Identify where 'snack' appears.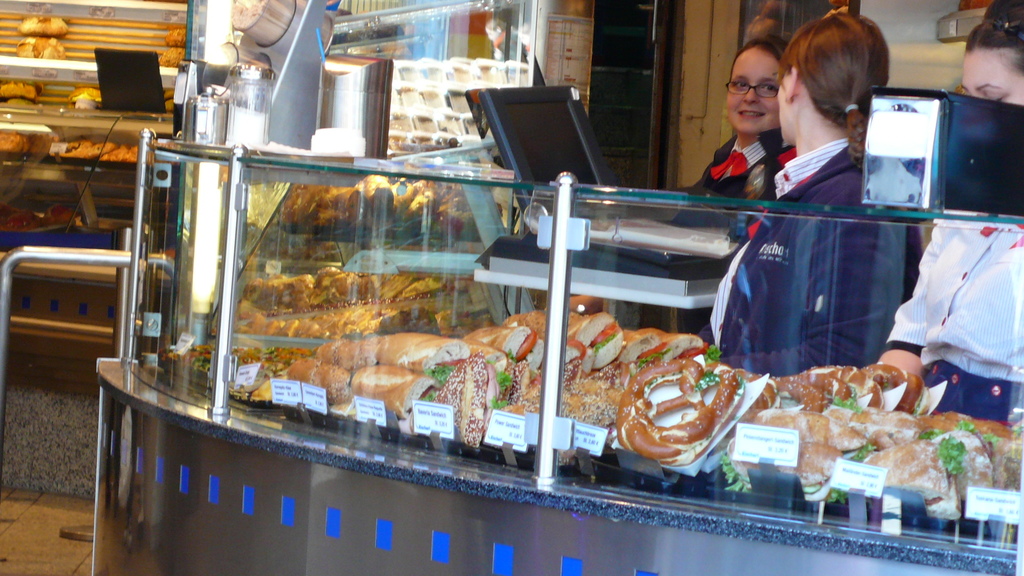
Appears at [left=16, top=39, right=66, bottom=61].
